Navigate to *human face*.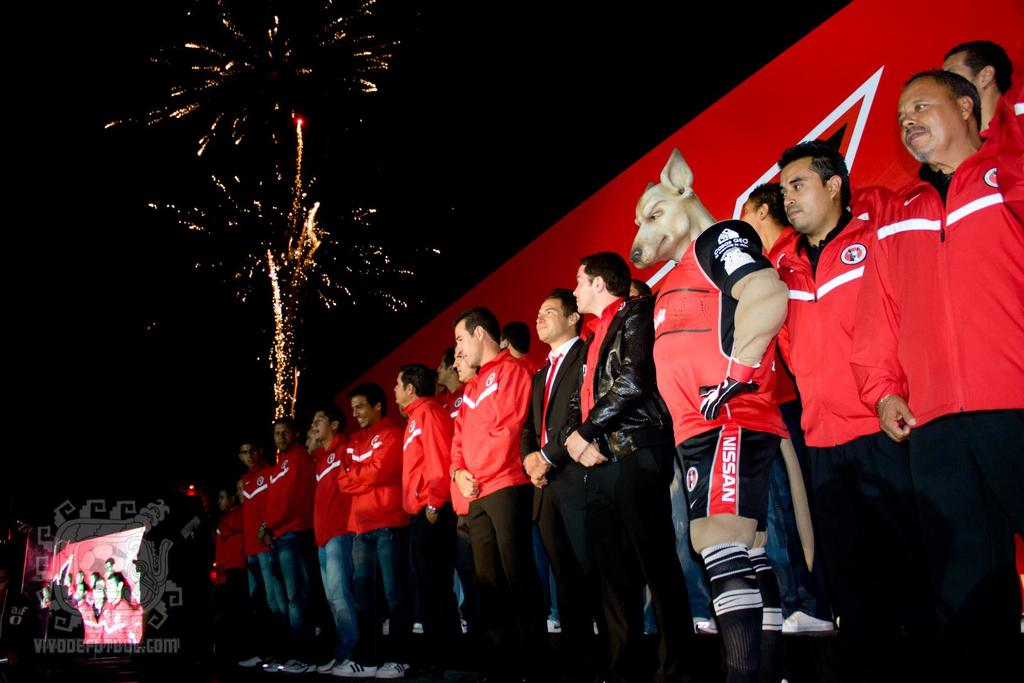
Navigation target: 101 578 117 604.
